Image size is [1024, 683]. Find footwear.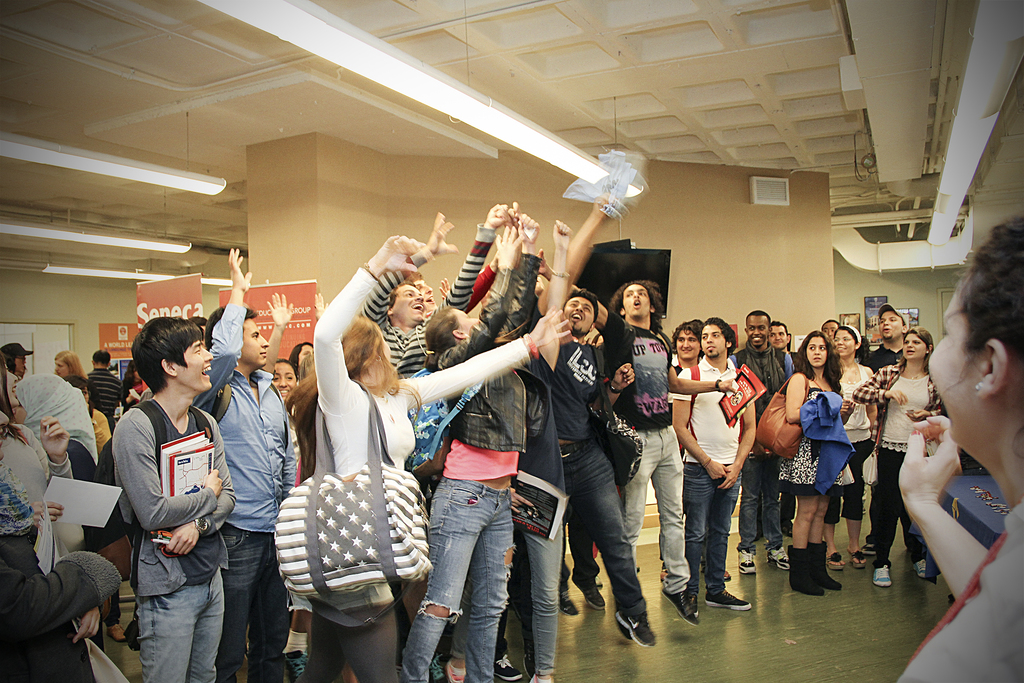
{"x1": 529, "y1": 673, "x2": 556, "y2": 682}.
